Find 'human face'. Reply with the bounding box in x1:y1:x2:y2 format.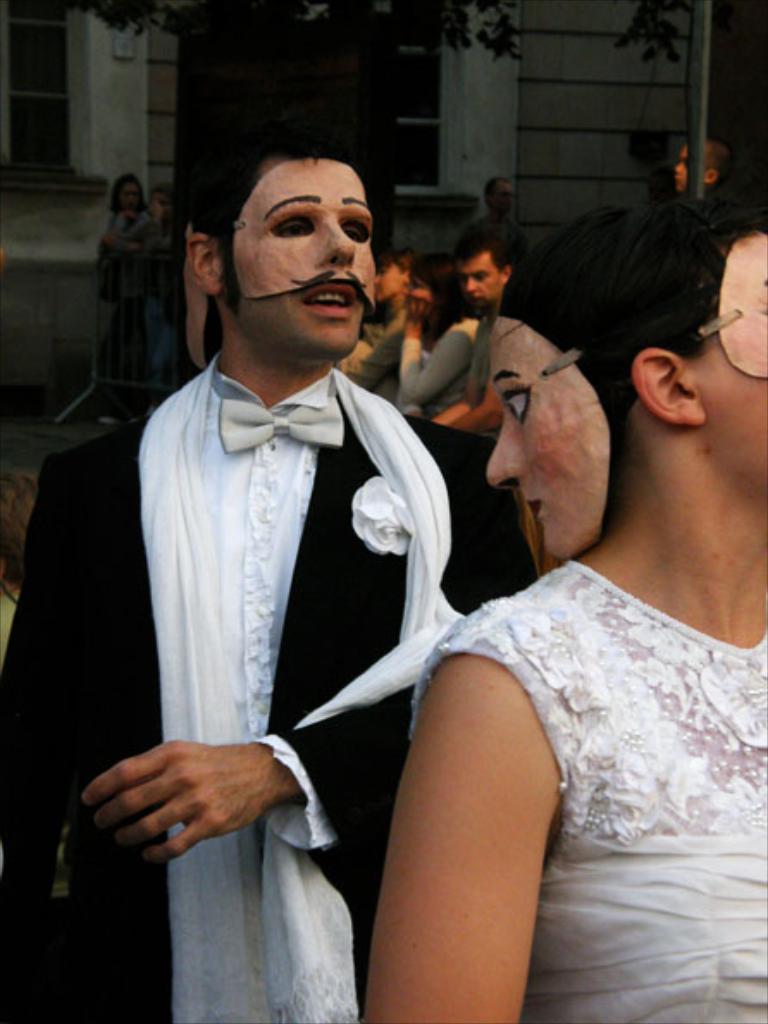
708:241:766:489.
